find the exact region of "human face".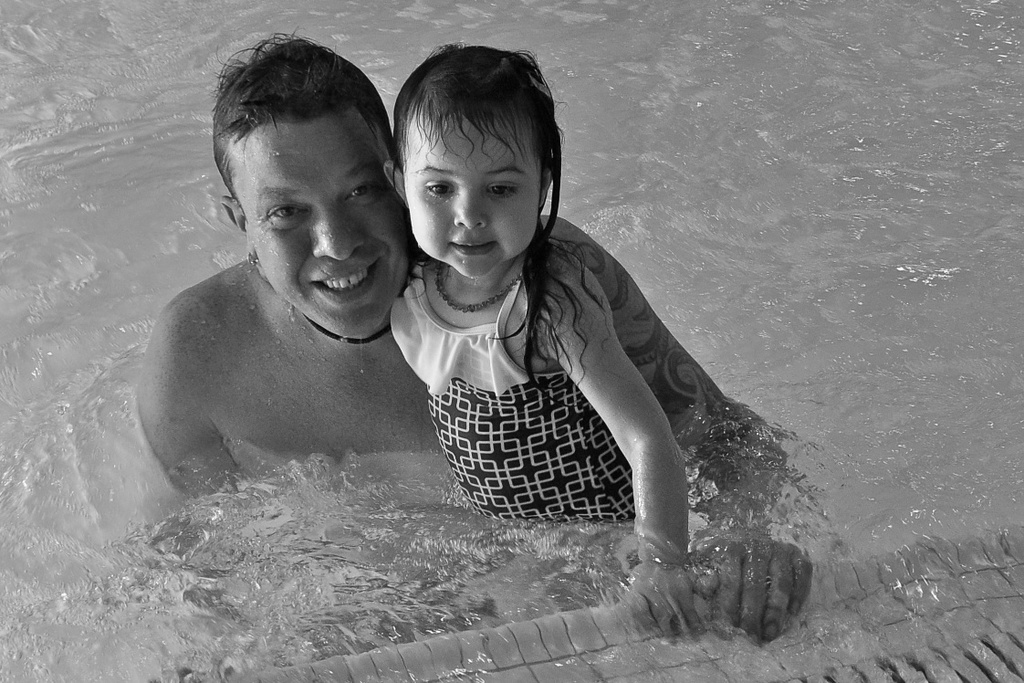
Exact region: (404,96,539,274).
